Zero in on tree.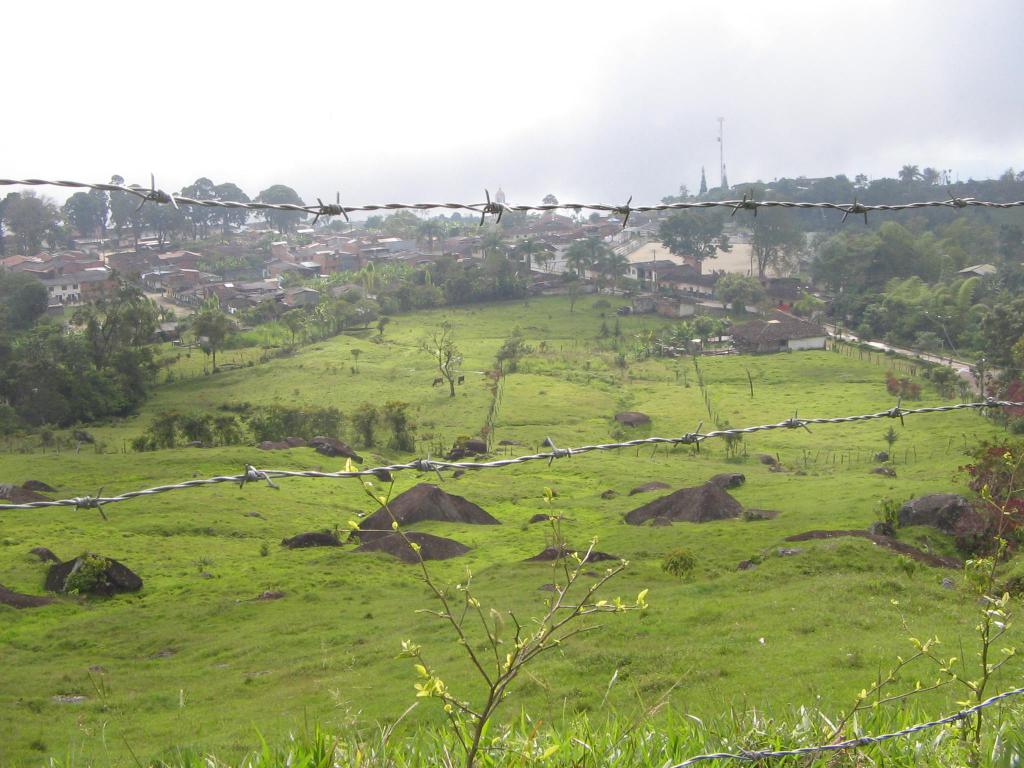
Zeroed in: [346, 344, 366, 366].
